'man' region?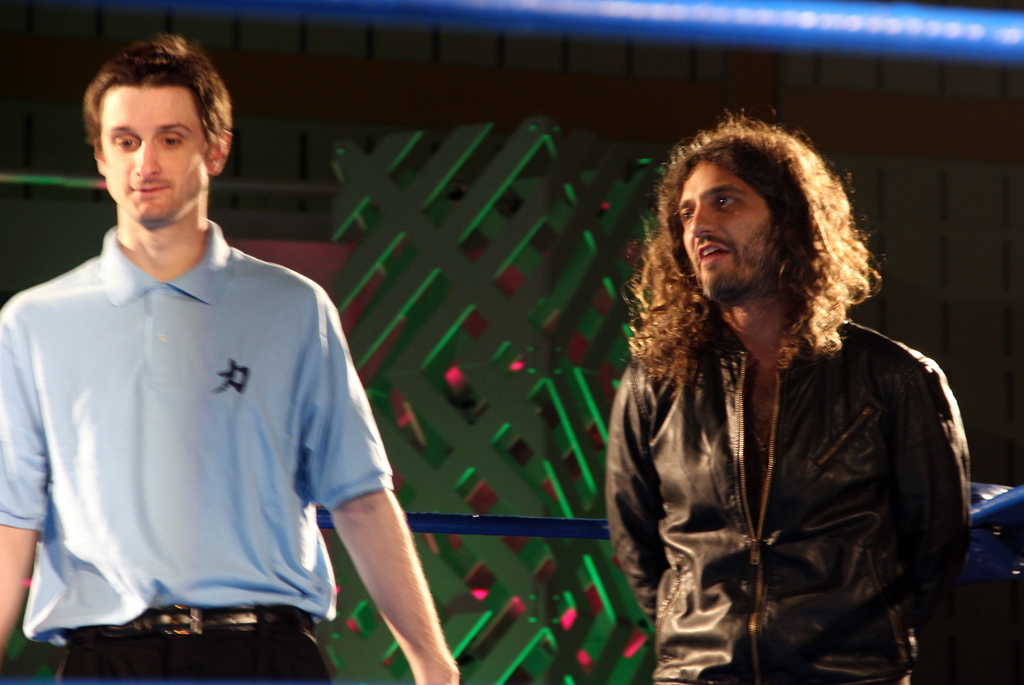
bbox=(0, 45, 449, 656)
